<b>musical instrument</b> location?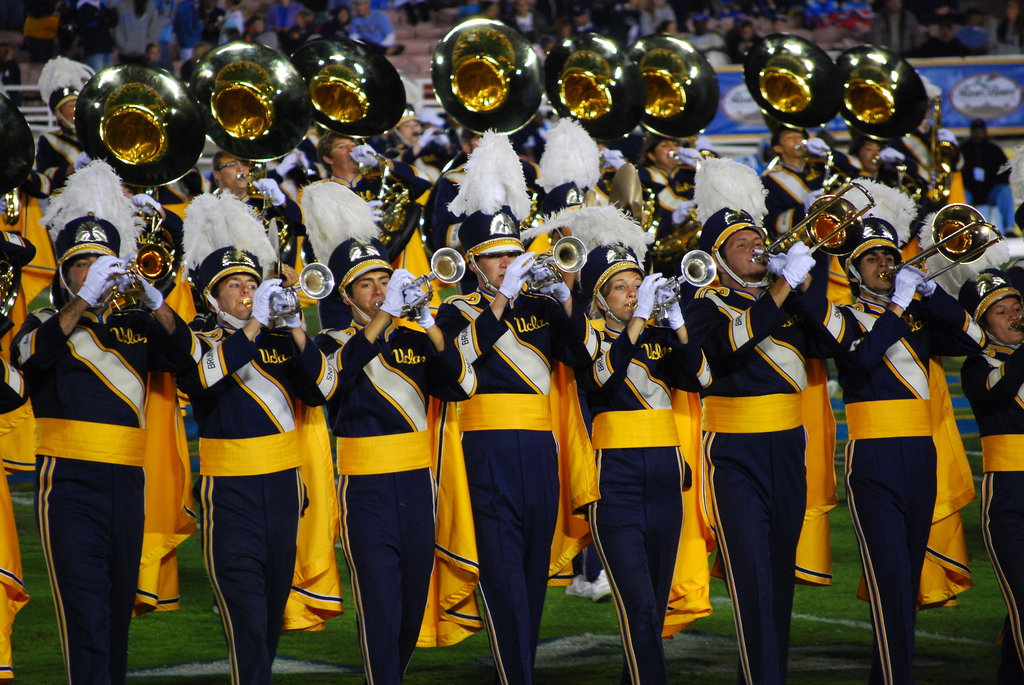
[left=187, top=36, right=311, bottom=203]
